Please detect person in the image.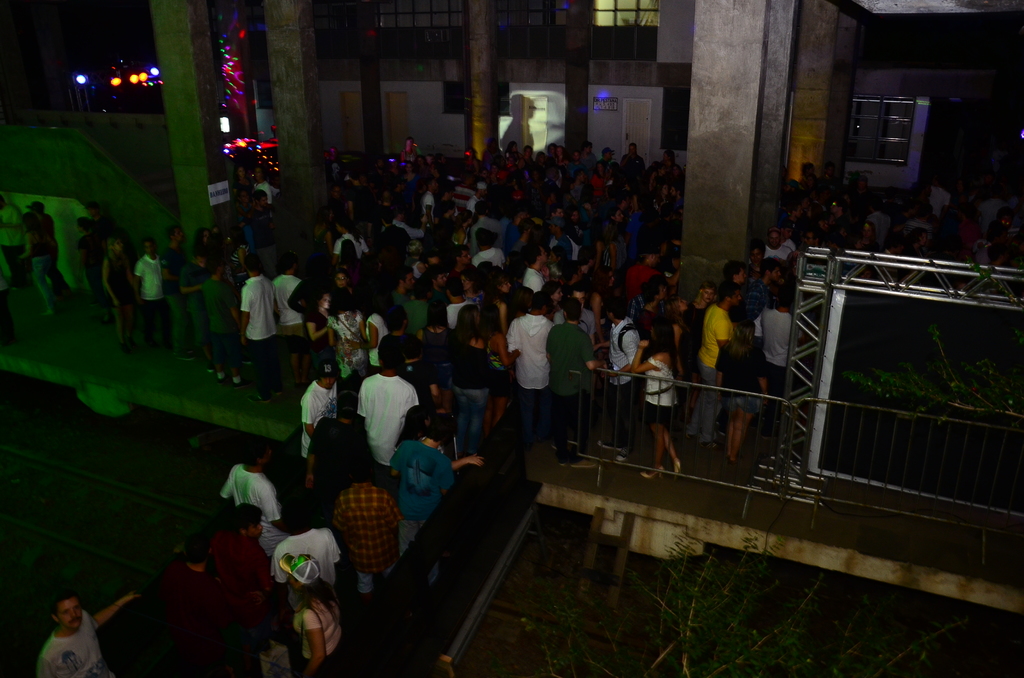
[273, 499, 335, 595].
